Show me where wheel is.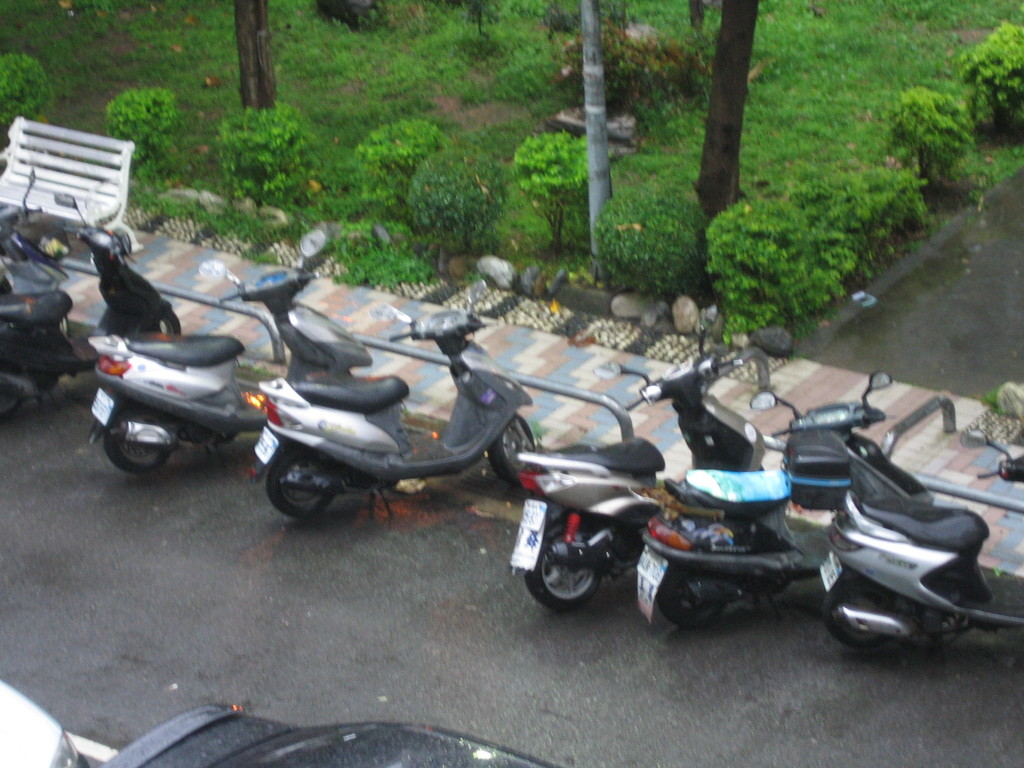
wheel is at Rect(518, 534, 629, 616).
